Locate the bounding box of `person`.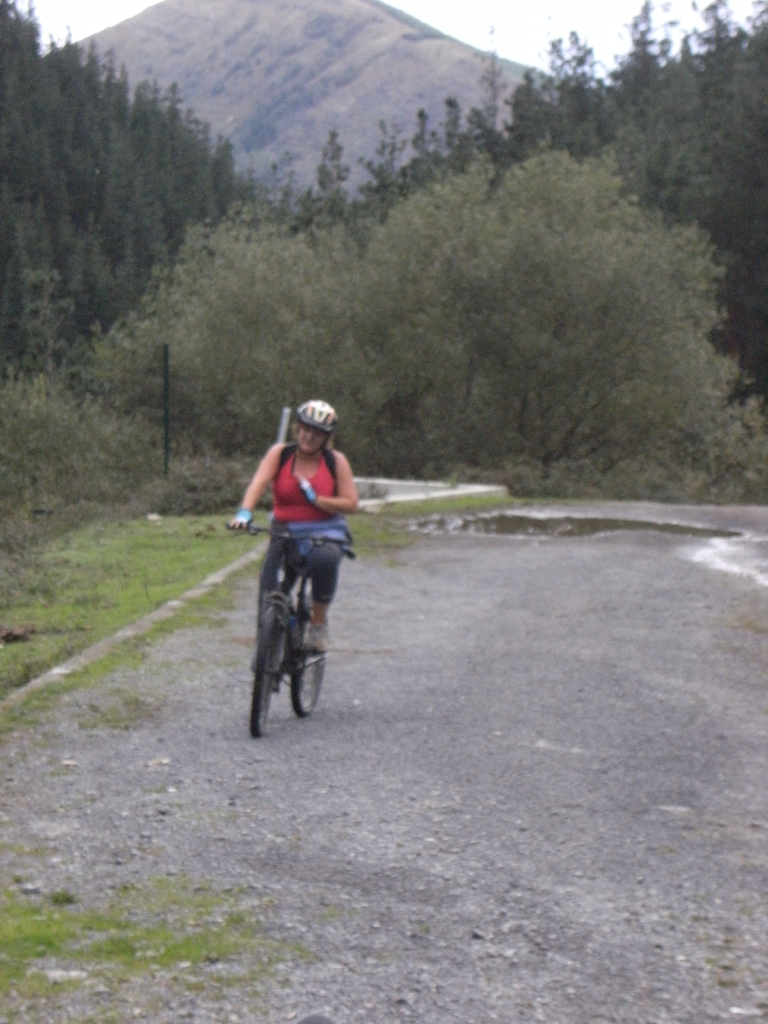
Bounding box: 225,399,360,695.
